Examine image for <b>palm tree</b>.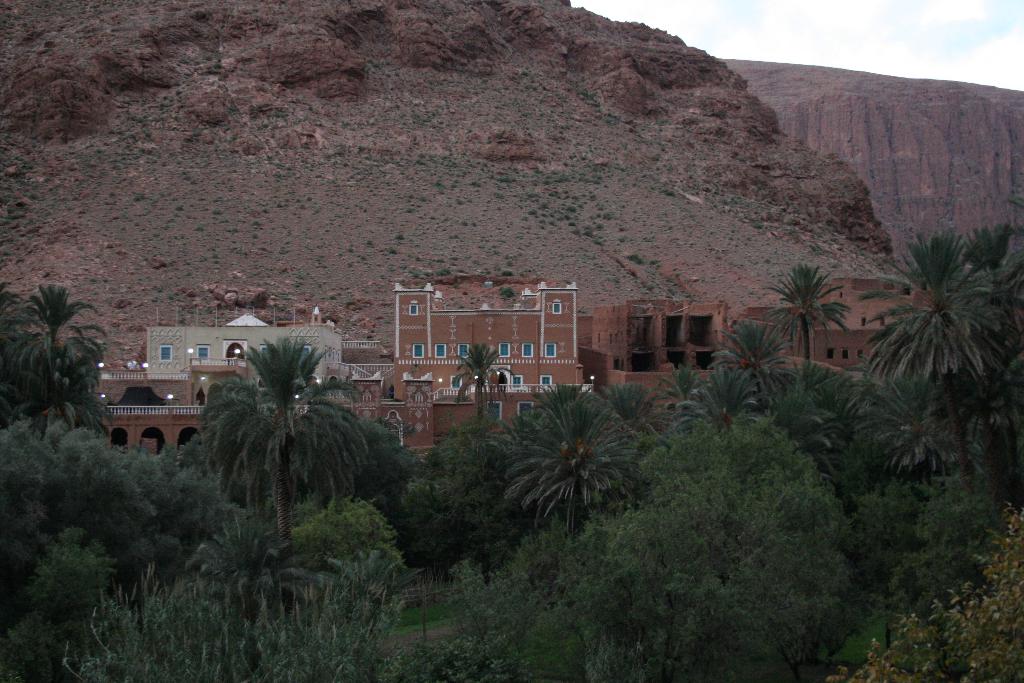
Examination result: left=419, top=427, right=479, bottom=545.
